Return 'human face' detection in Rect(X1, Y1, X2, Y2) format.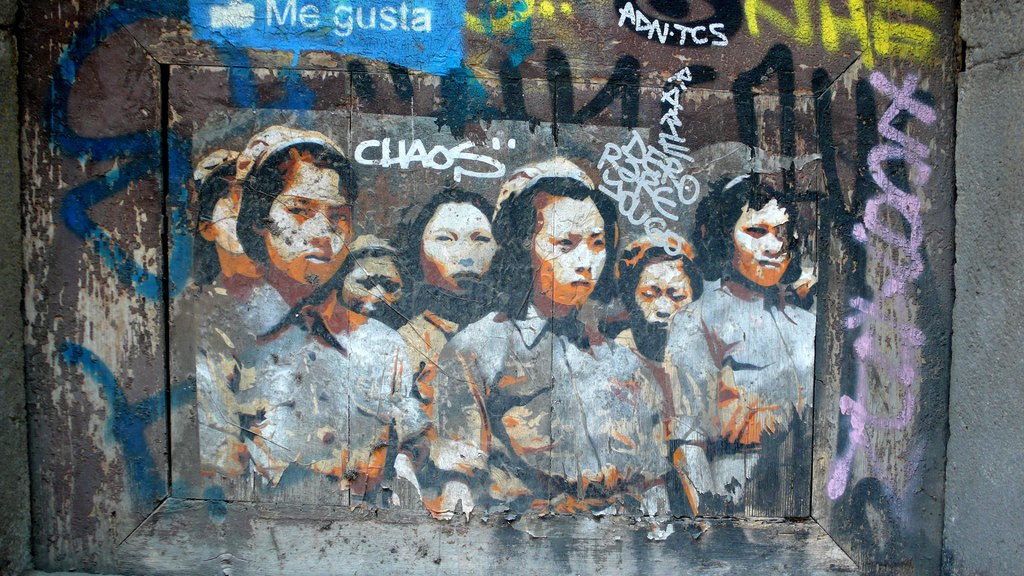
Rect(536, 193, 611, 308).
